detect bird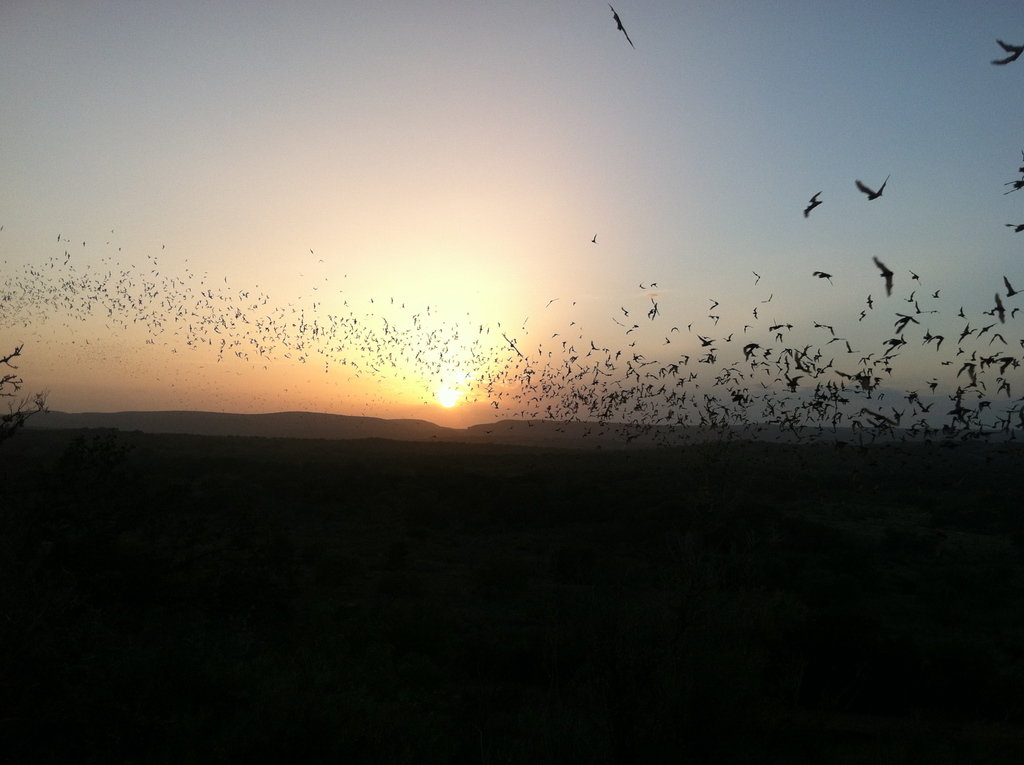
l=854, t=173, r=891, b=204
